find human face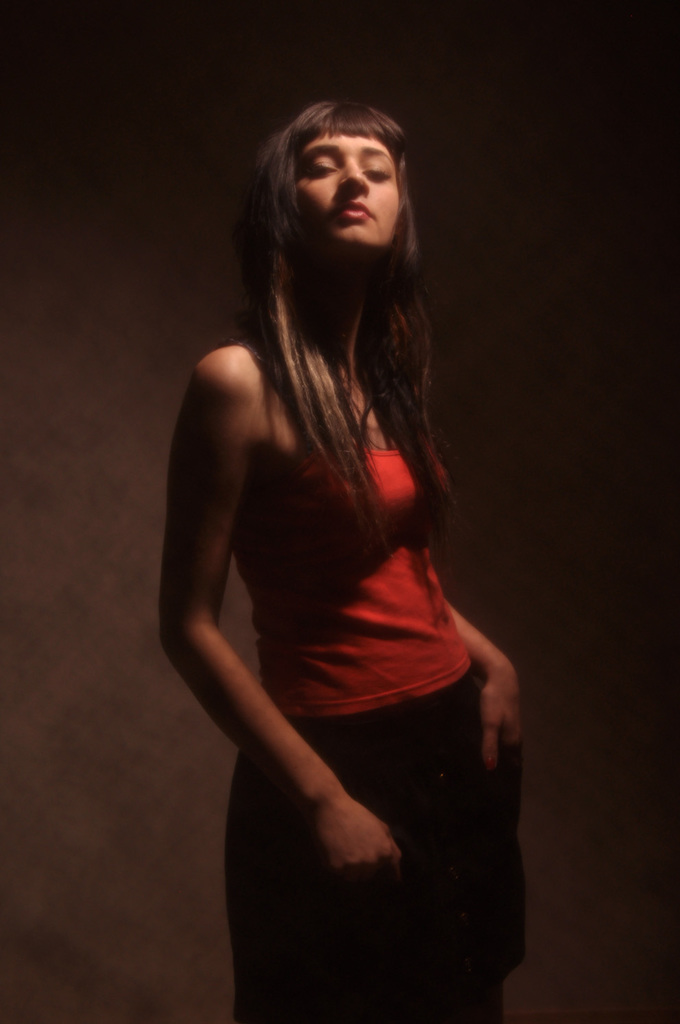
l=290, t=134, r=400, b=247
